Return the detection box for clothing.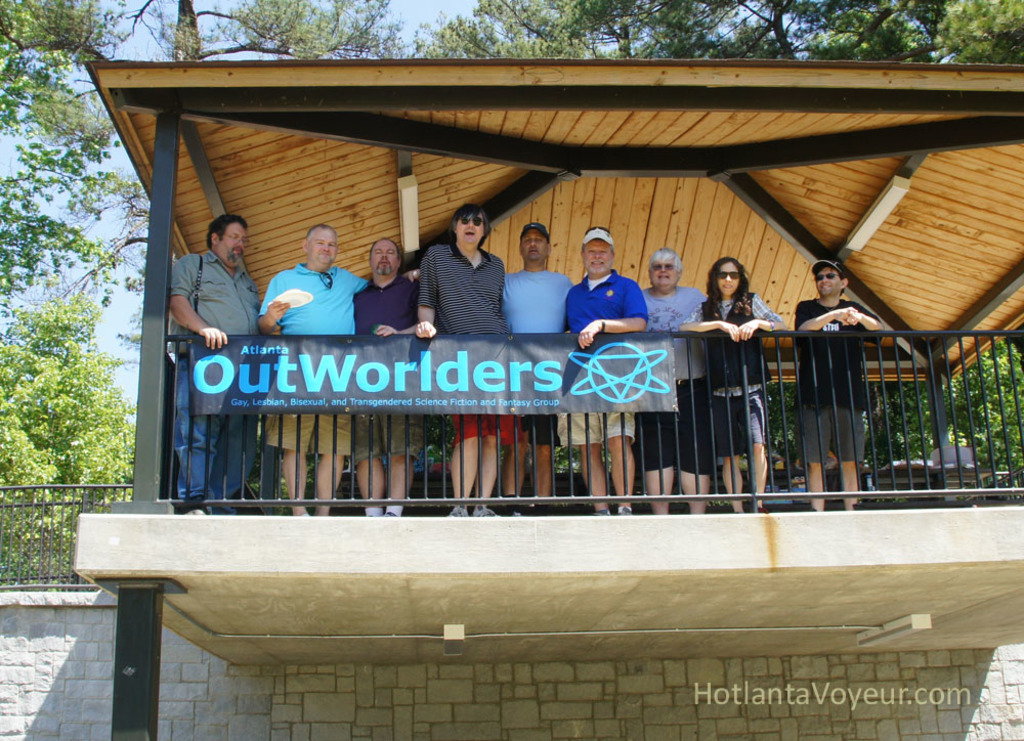
791, 297, 886, 466.
